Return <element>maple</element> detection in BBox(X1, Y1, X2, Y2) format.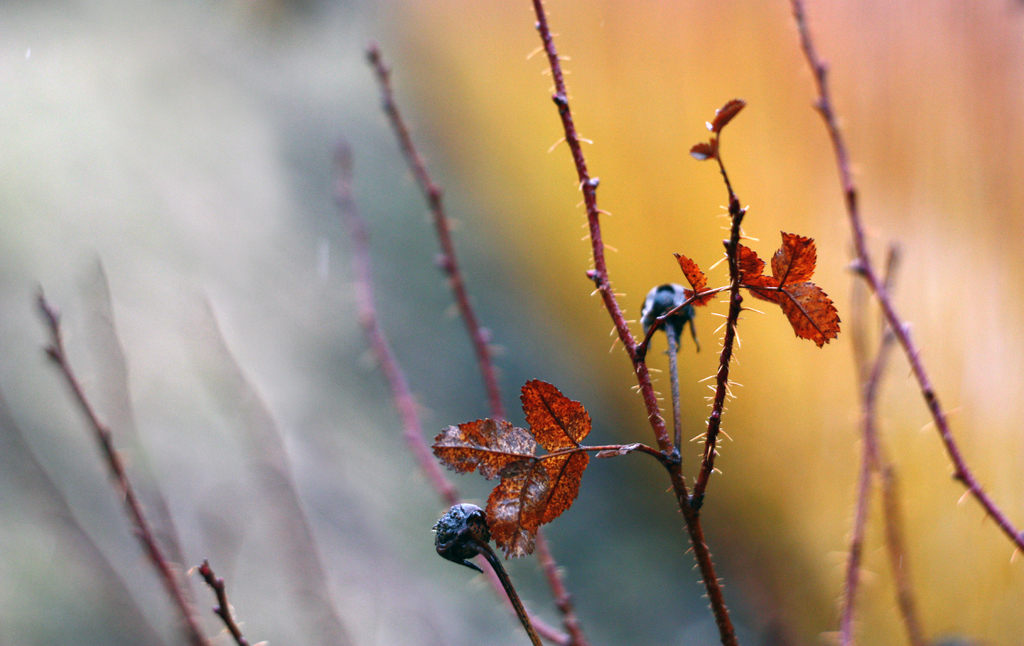
BBox(680, 254, 720, 309).
